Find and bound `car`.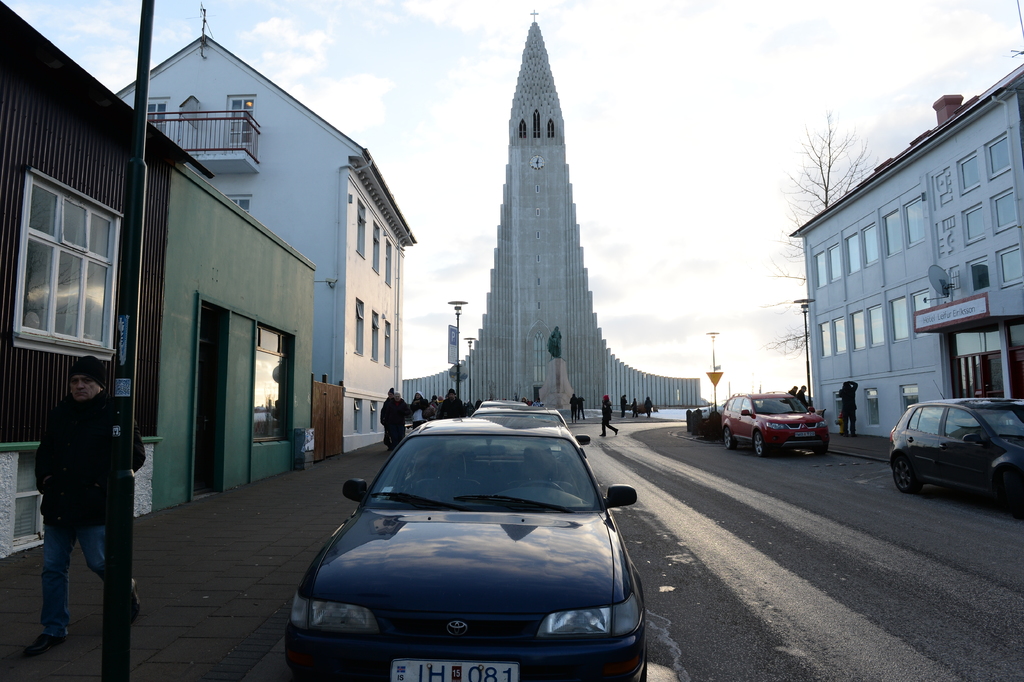
Bound: box=[468, 408, 594, 478].
